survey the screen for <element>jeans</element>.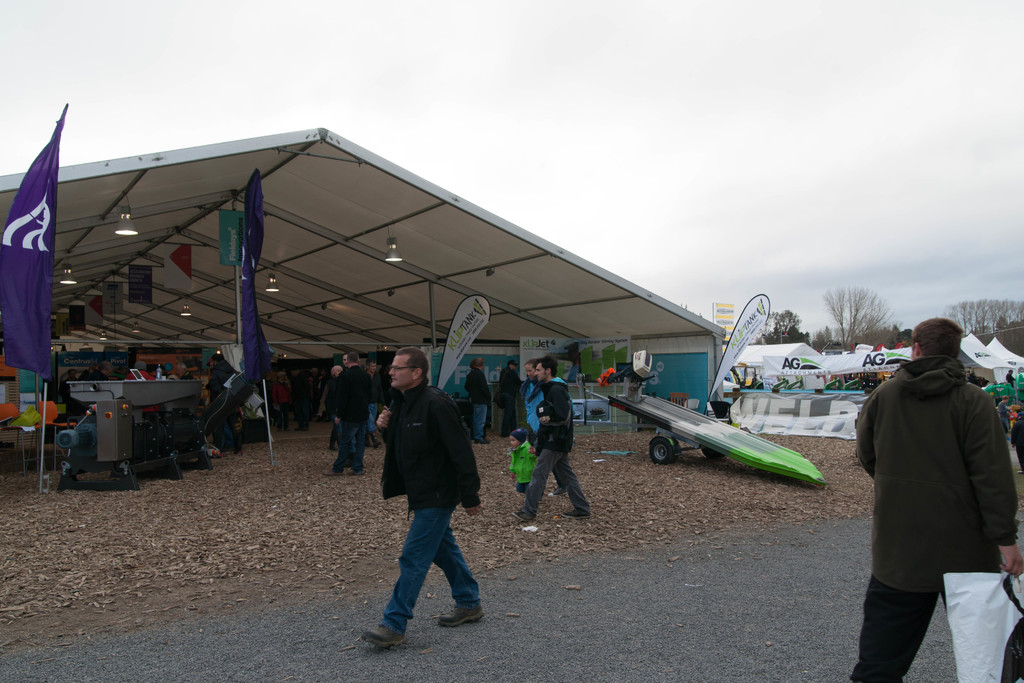
Survey found: {"x1": 502, "y1": 392, "x2": 519, "y2": 434}.
